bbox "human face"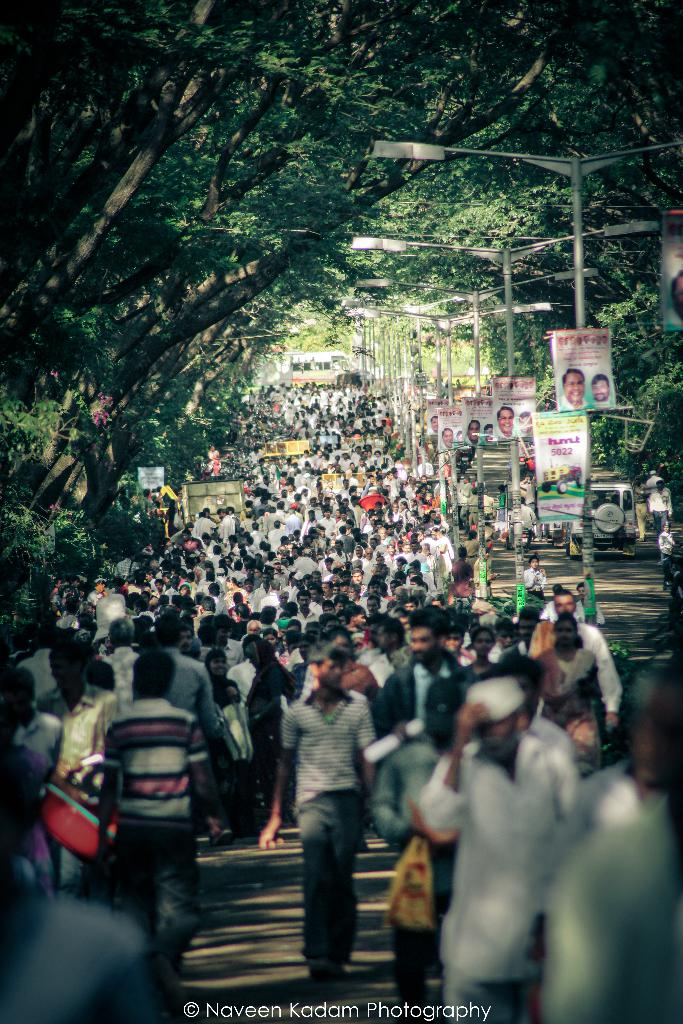
box=[334, 543, 342, 552]
